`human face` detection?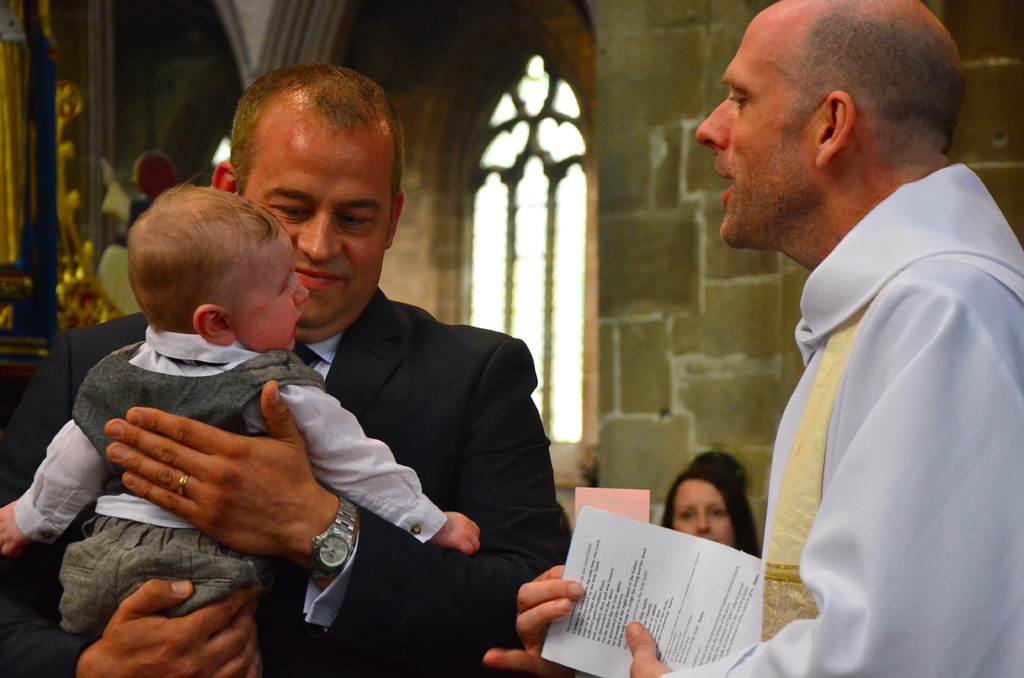
<region>234, 238, 307, 350</region>
